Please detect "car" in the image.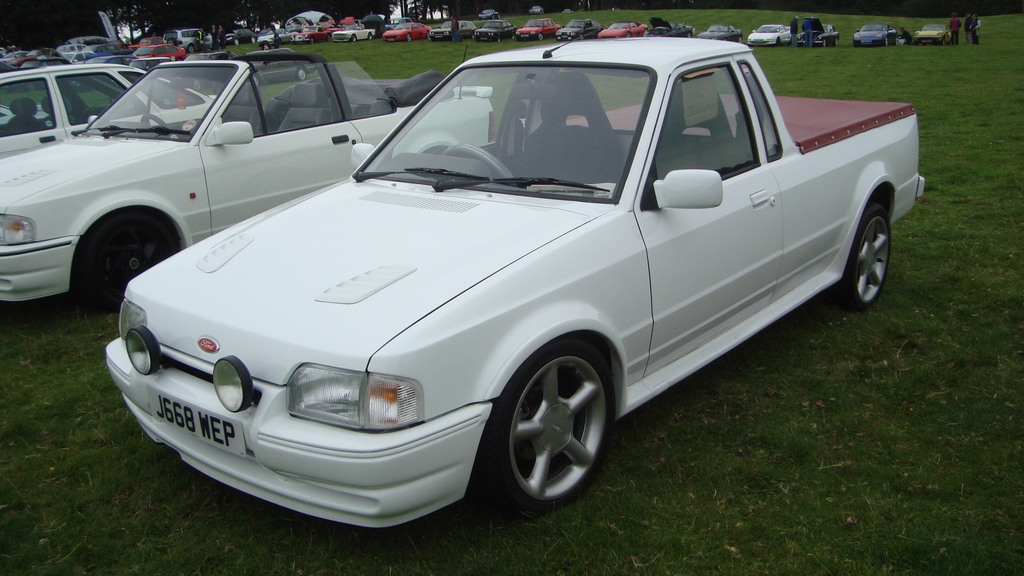
422/20/472/43.
